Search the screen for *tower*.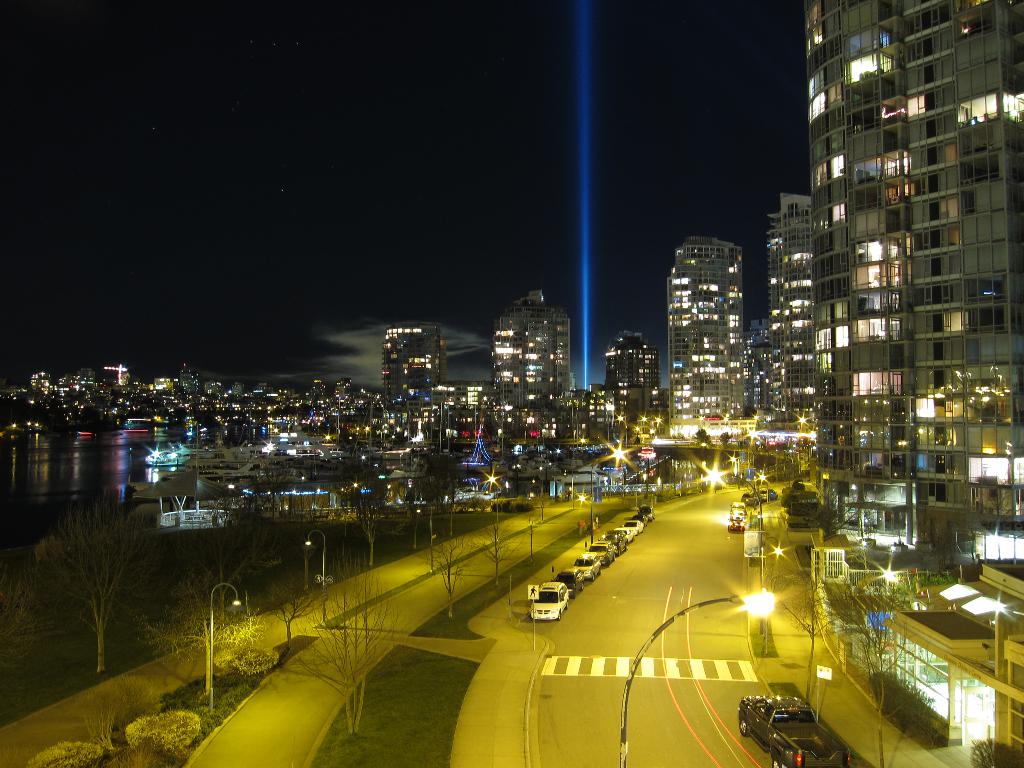
Found at Rect(376, 317, 449, 421).
